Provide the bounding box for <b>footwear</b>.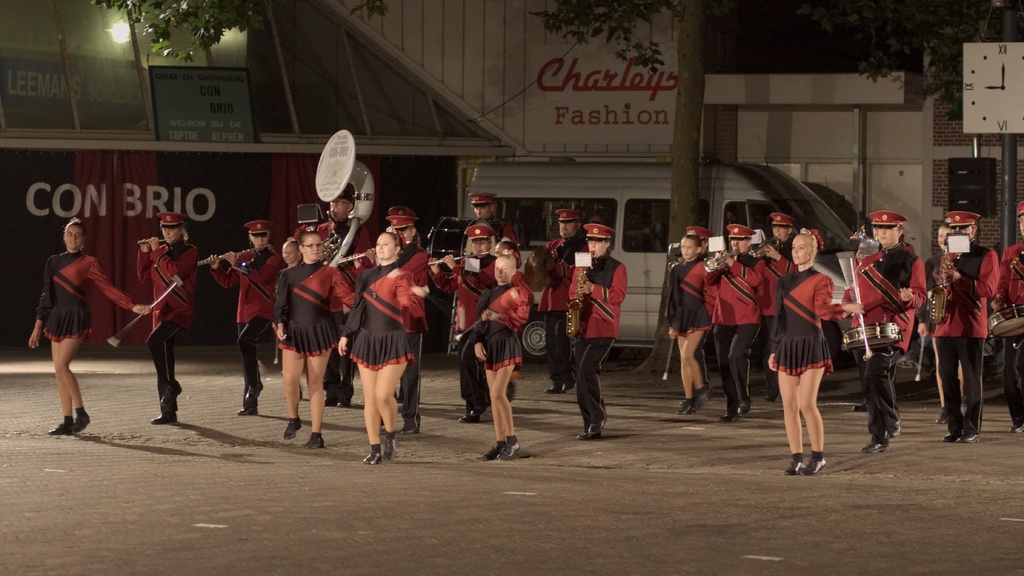
764:392:776:402.
